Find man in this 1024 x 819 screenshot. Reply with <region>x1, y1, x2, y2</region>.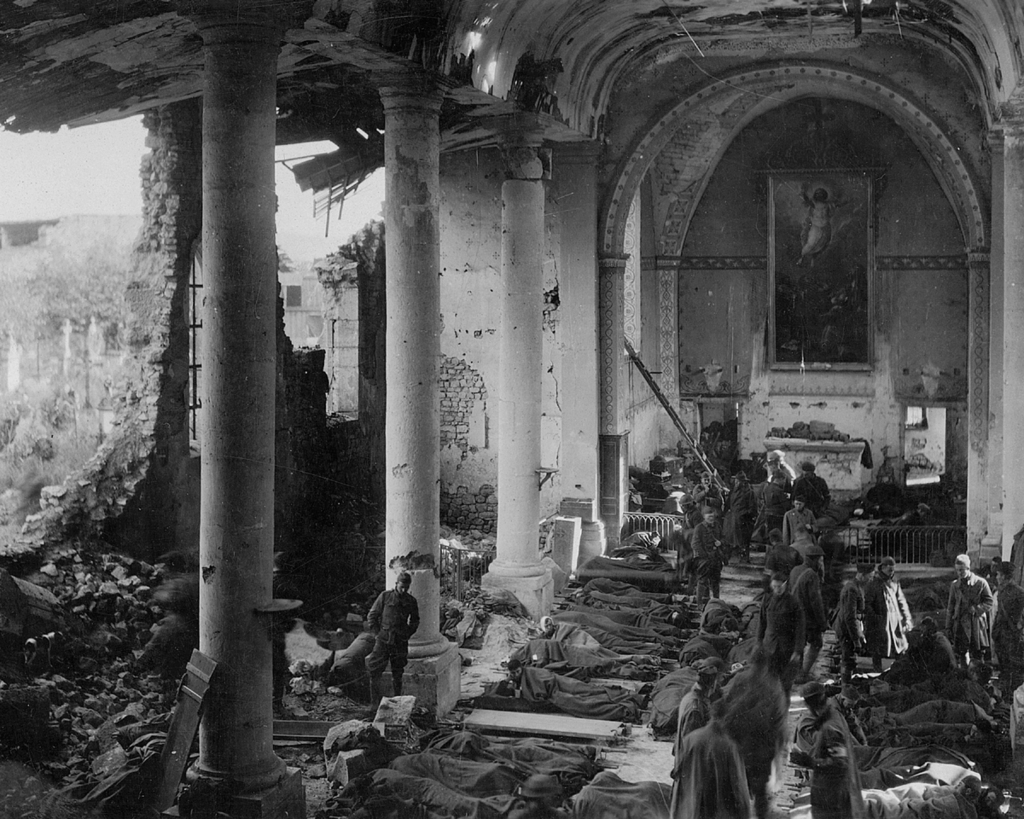
<region>762, 527, 792, 593</region>.
